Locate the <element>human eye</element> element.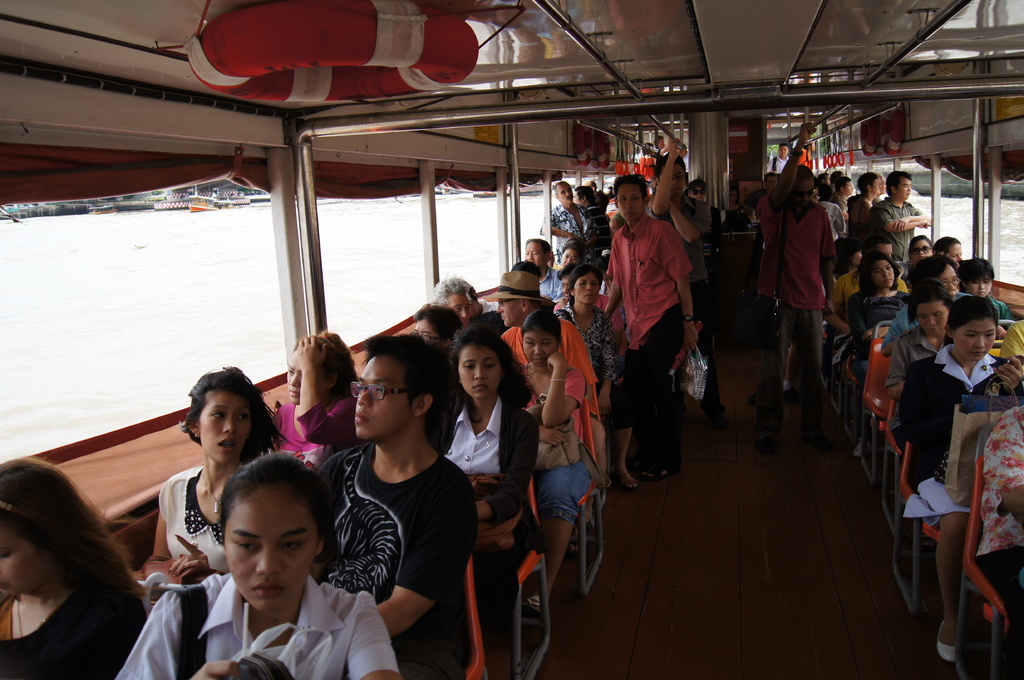
Element bbox: 542:341:551:347.
